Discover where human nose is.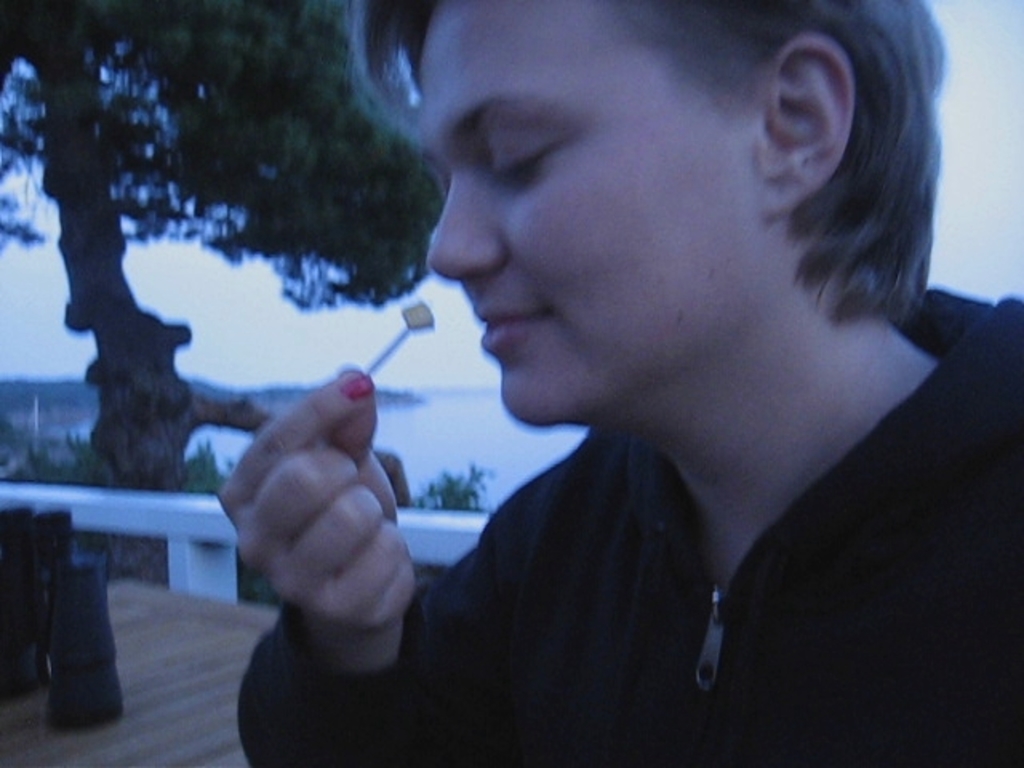
Discovered at bbox(424, 171, 504, 280).
